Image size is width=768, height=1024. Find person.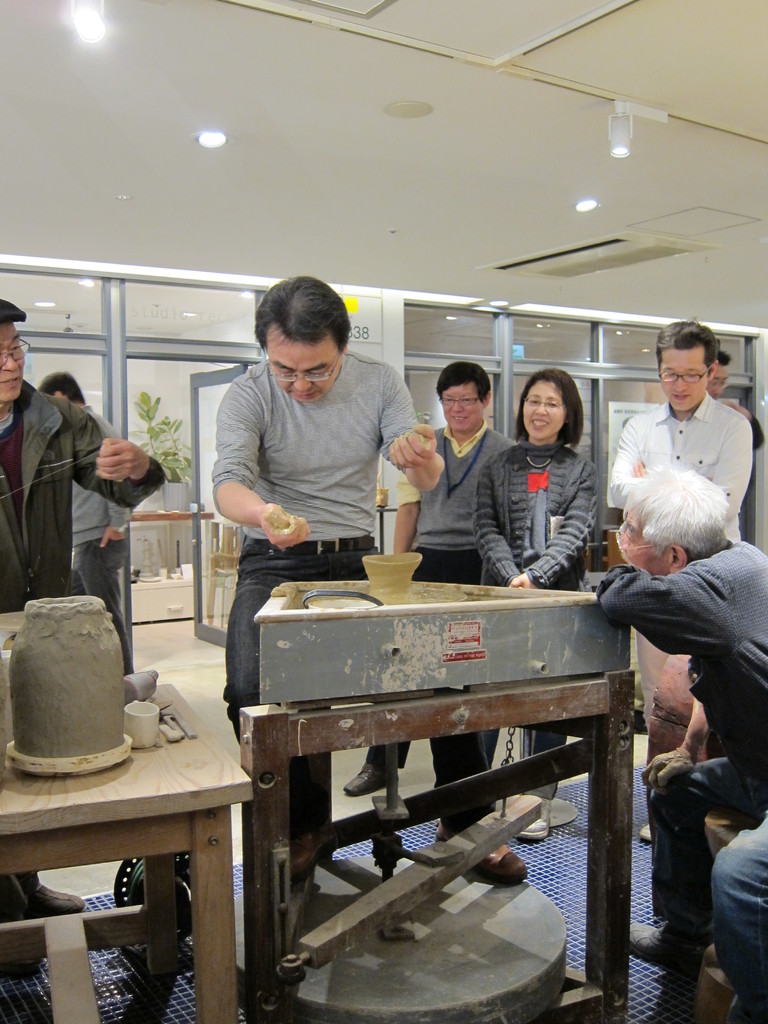
BBox(706, 346, 765, 547).
